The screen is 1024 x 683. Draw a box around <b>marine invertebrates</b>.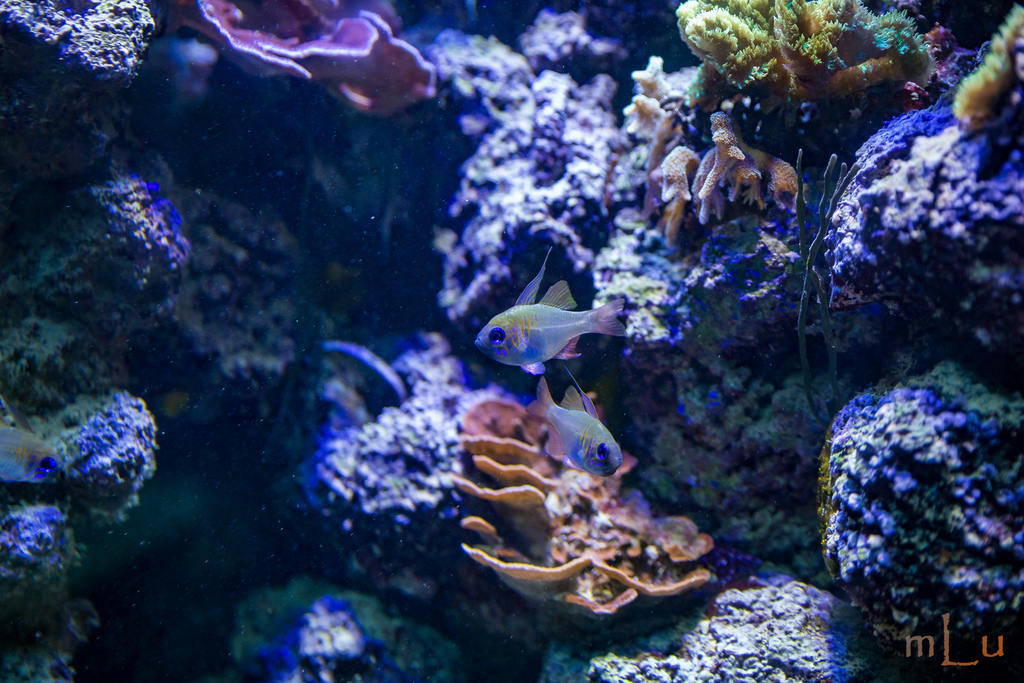
region(661, 0, 950, 119).
